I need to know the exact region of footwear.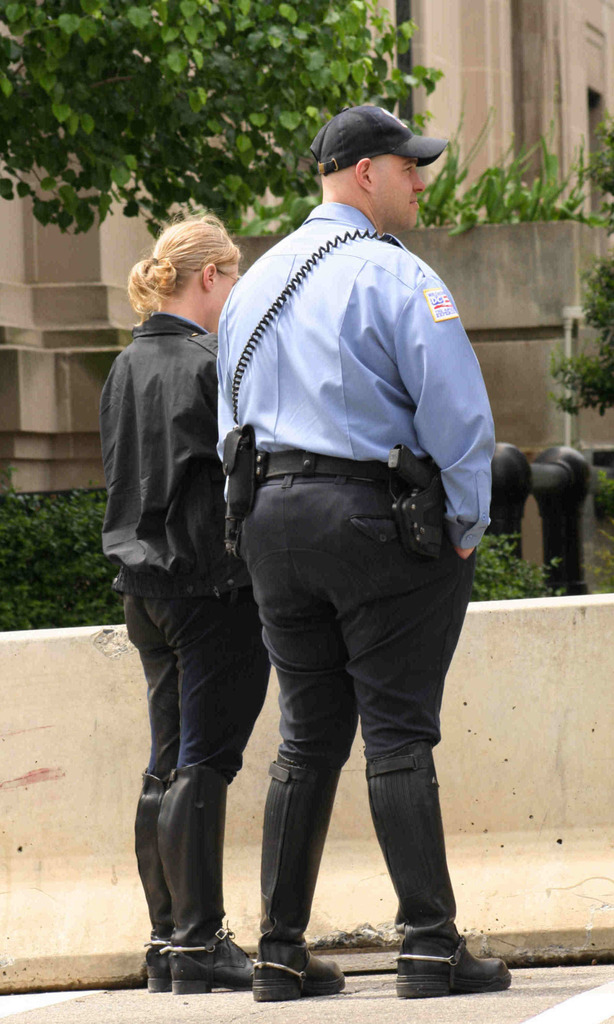
Region: box=[361, 739, 512, 998].
